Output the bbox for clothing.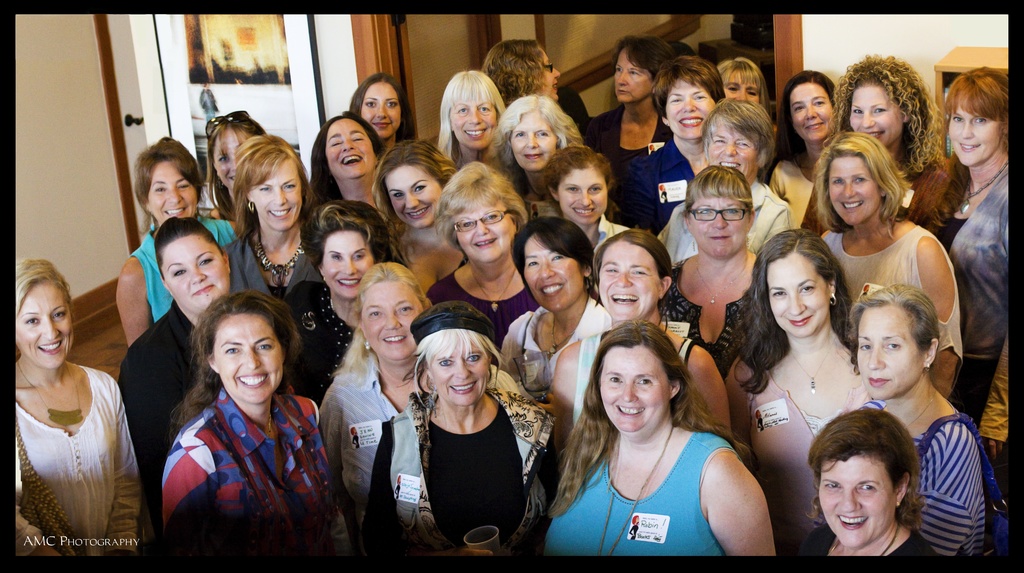
box=[580, 113, 669, 190].
